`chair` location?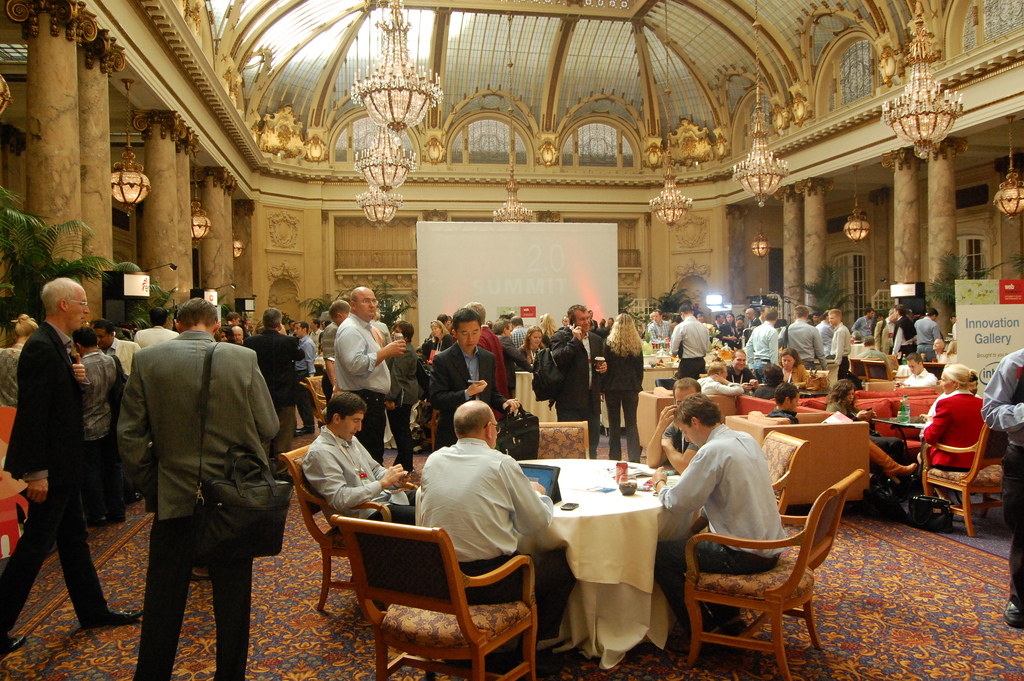
675 486 864 680
